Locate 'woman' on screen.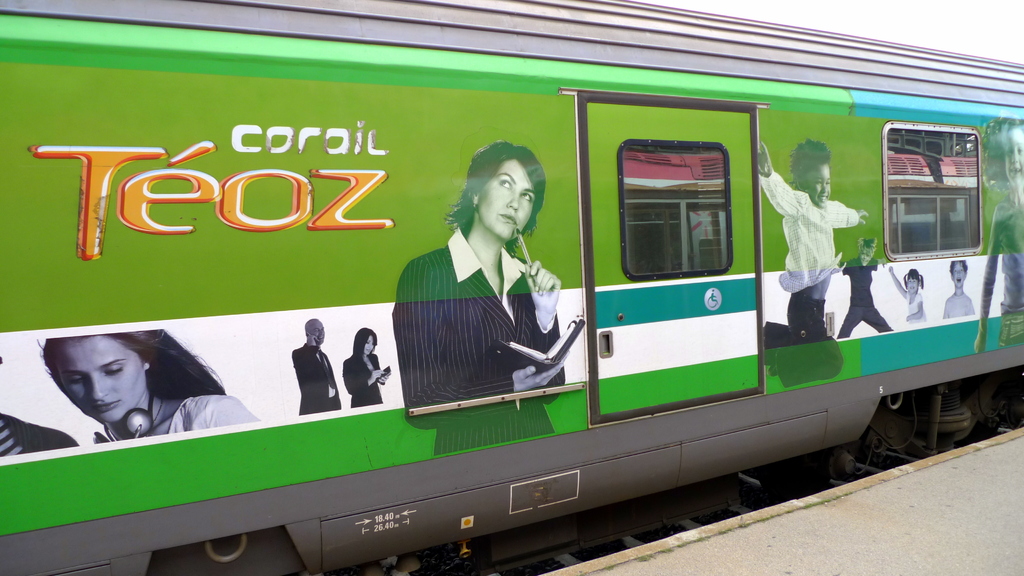
On screen at [42, 332, 262, 437].
